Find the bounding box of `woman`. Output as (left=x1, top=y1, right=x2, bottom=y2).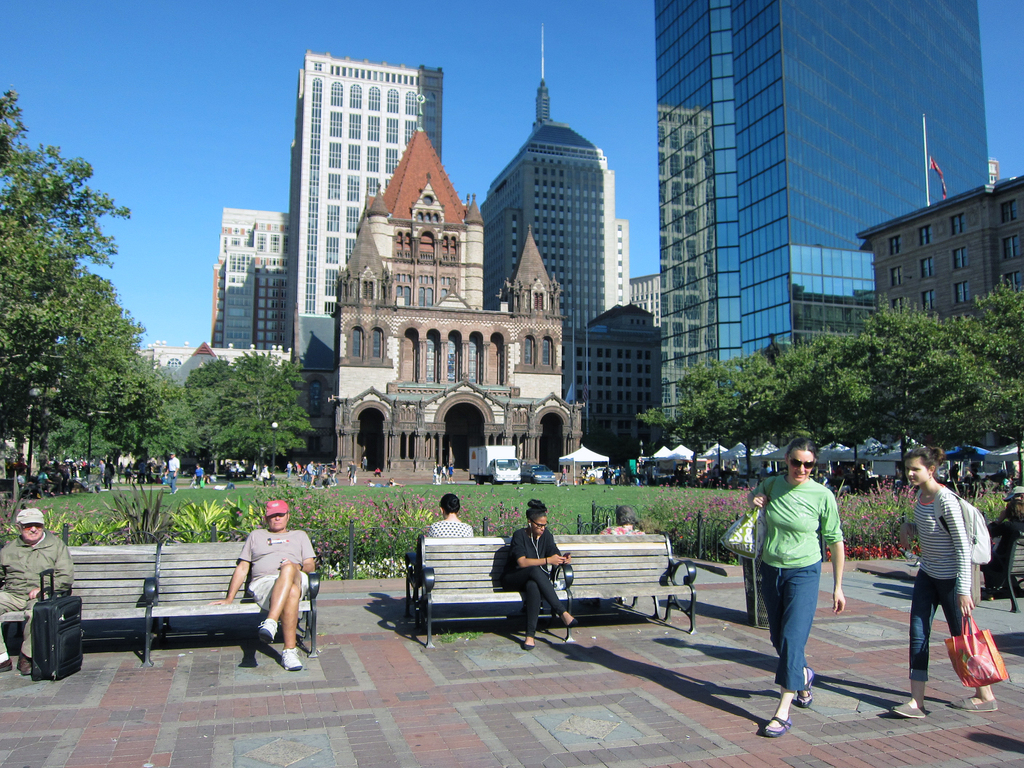
(left=884, top=451, right=1000, bottom=717).
